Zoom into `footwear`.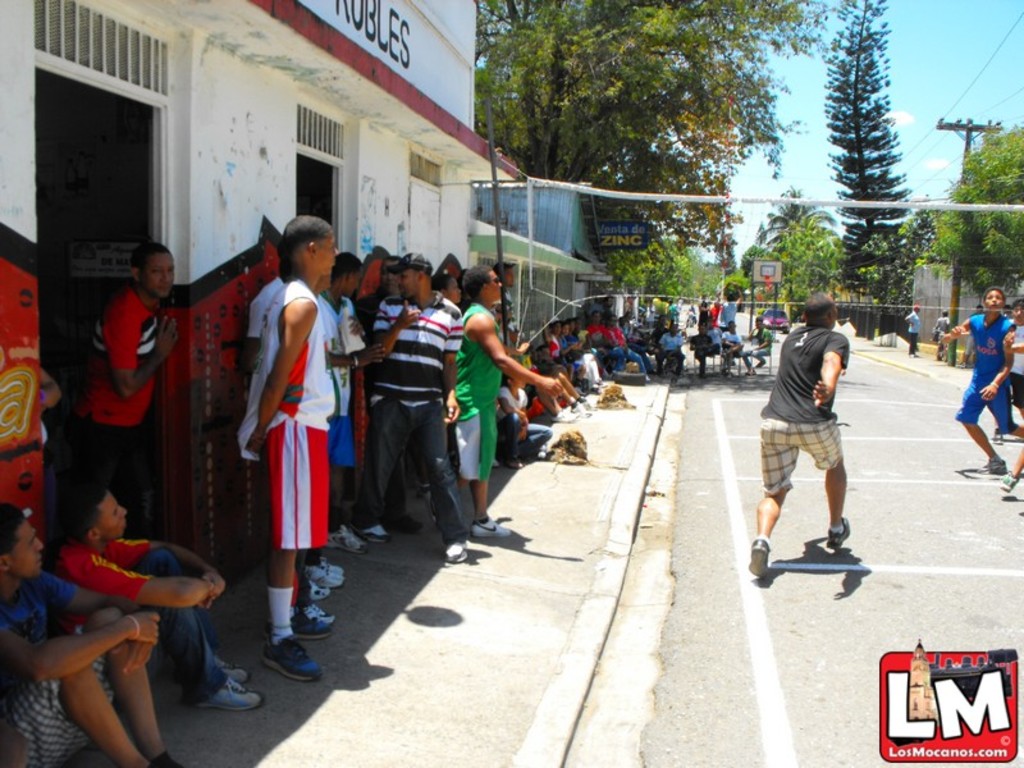
Zoom target: box(264, 612, 335, 641).
